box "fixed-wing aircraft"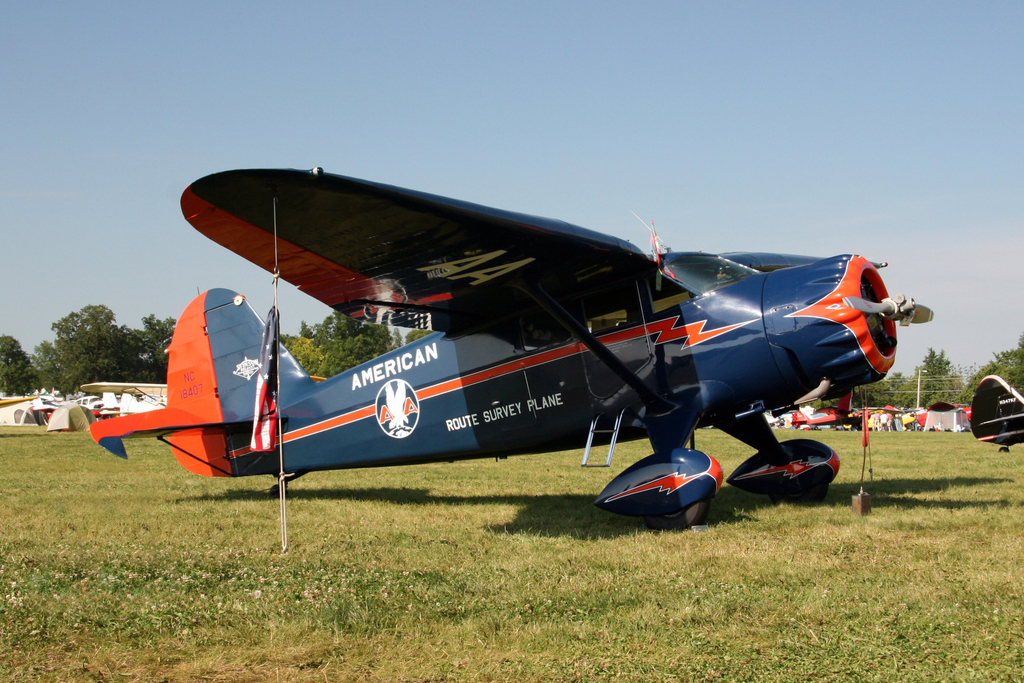
bbox=[786, 388, 859, 430]
